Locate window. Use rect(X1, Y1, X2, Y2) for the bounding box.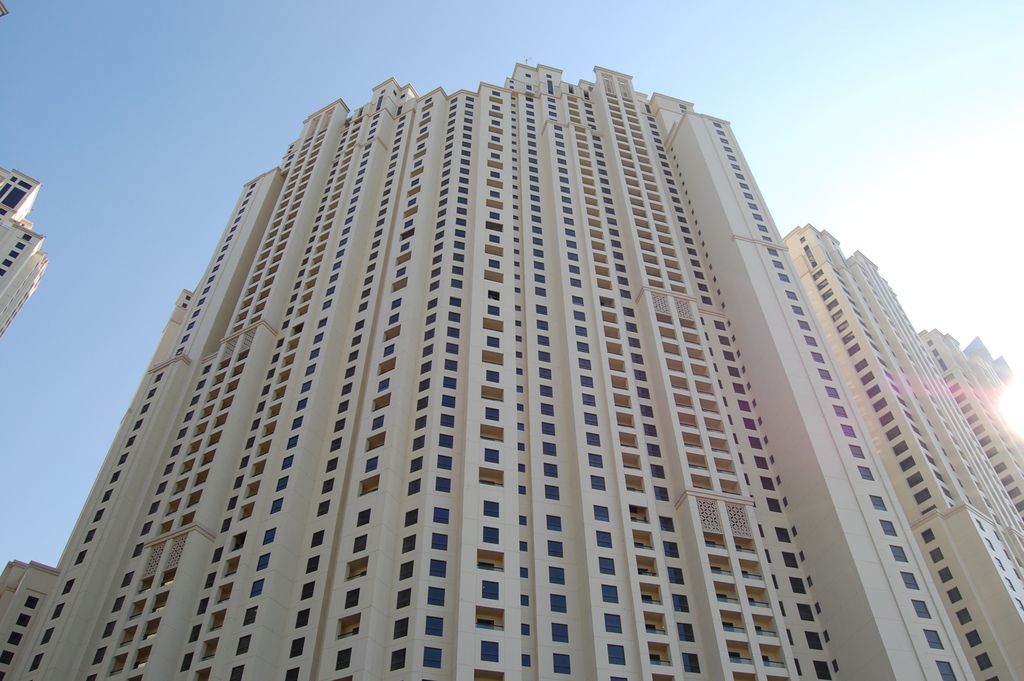
rect(2, 648, 10, 665).
